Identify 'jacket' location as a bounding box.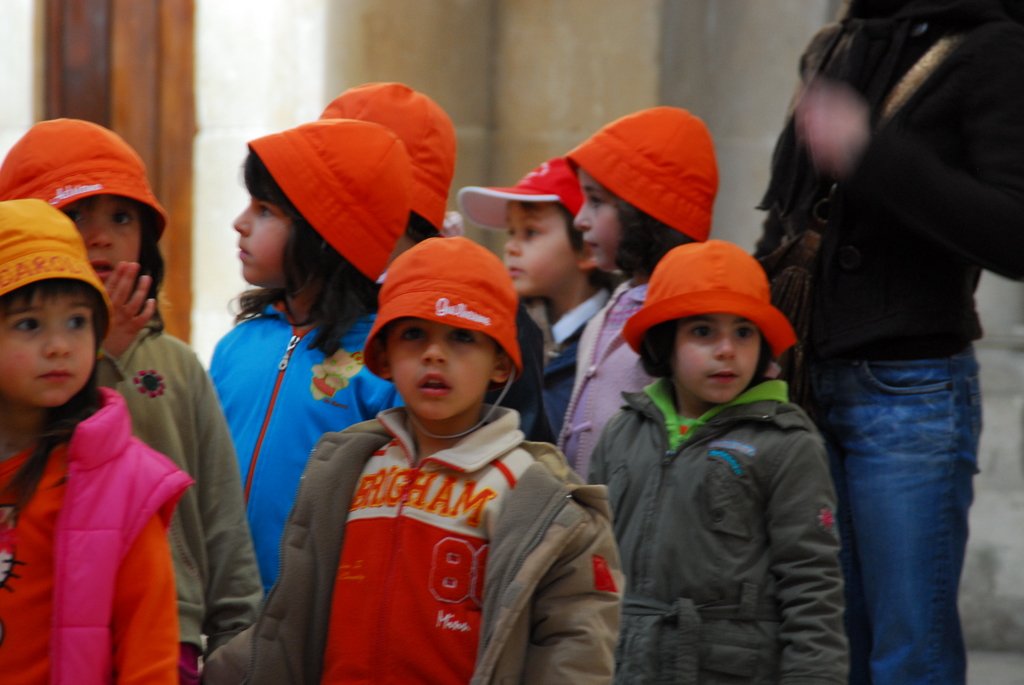
600 356 870 652.
